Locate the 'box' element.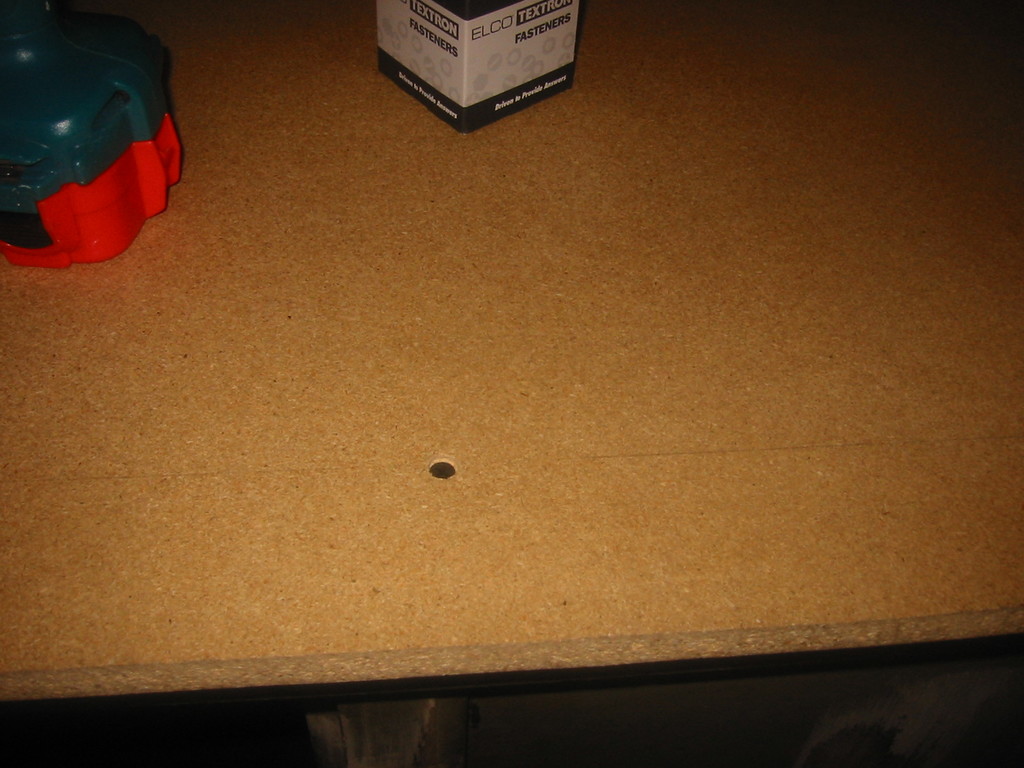
Element bbox: rect(372, 0, 584, 132).
